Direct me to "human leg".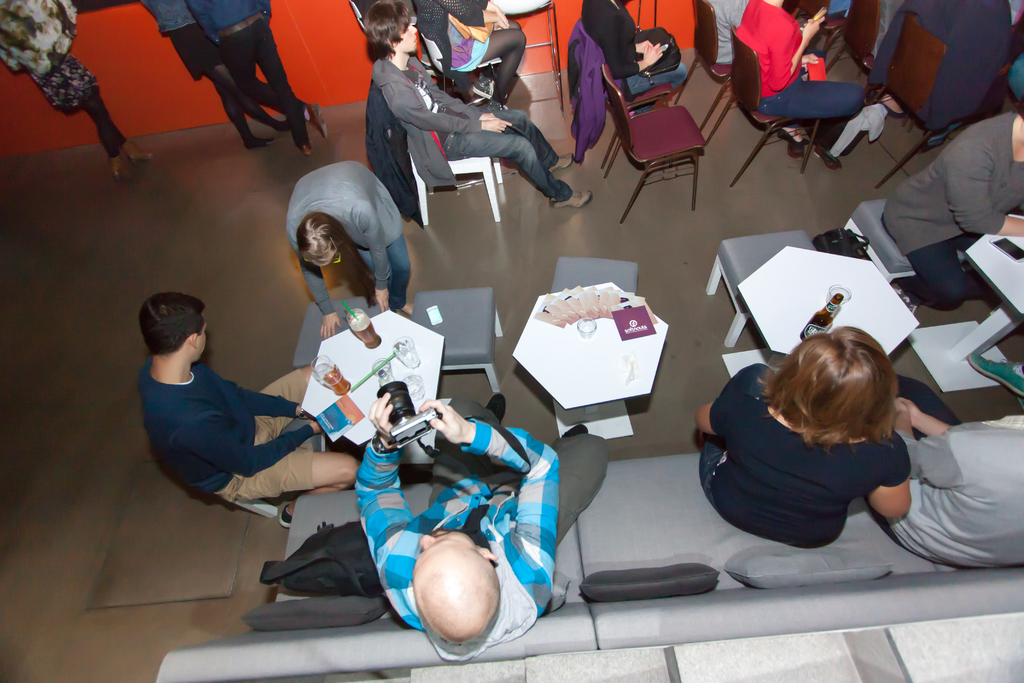
Direction: BBox(182, 29, 267, 149).
